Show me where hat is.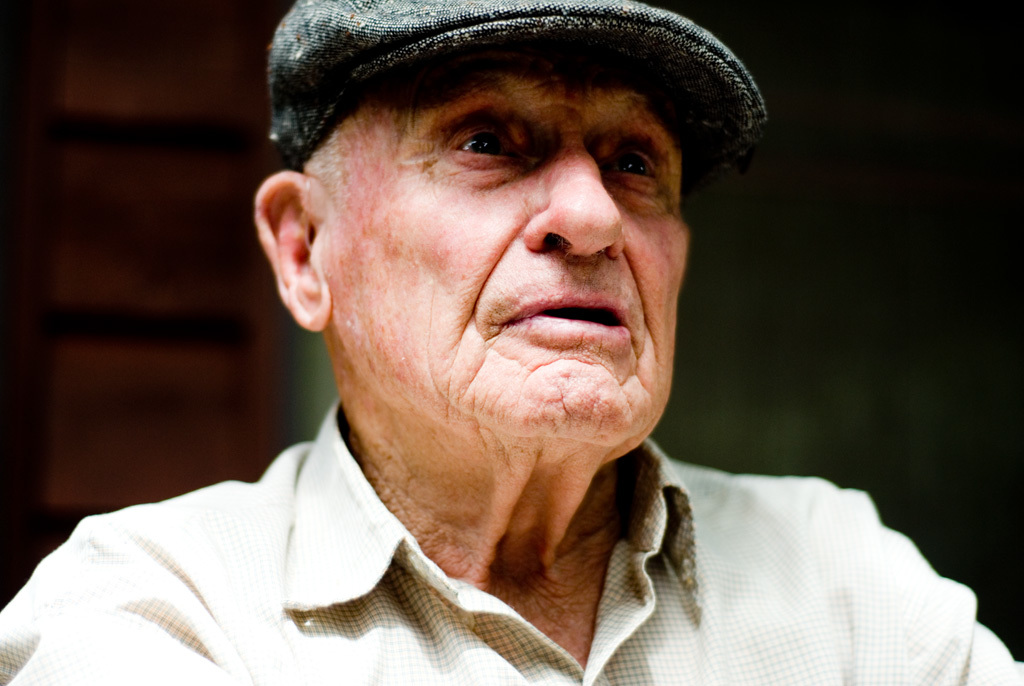
hat is at left=269, top=0, right=769, bottom=172.
